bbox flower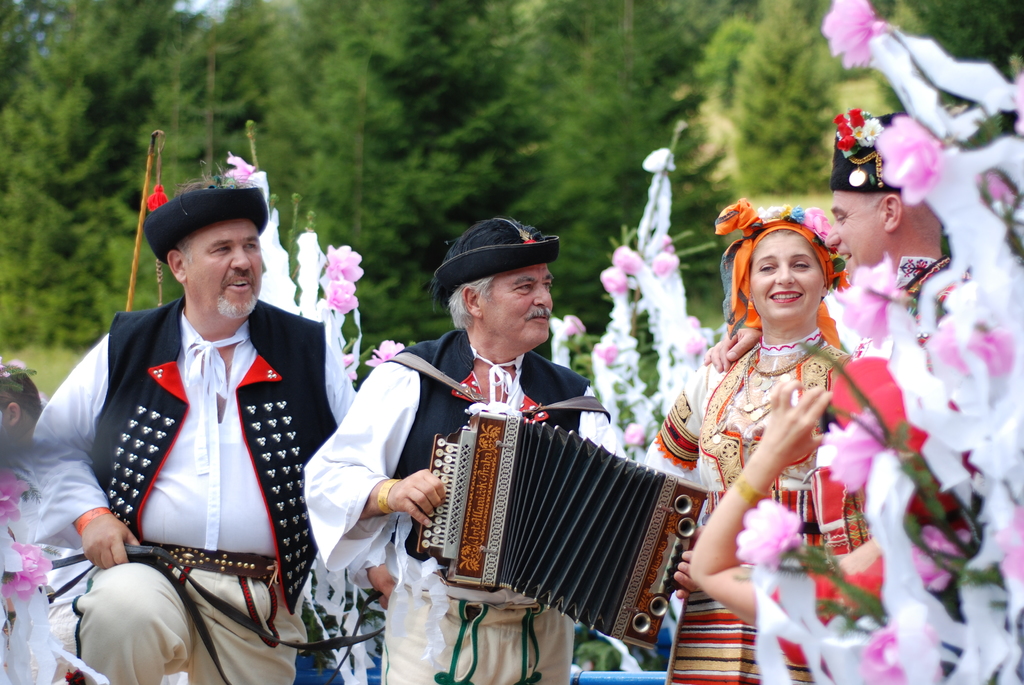
735, 511, 807, 589
